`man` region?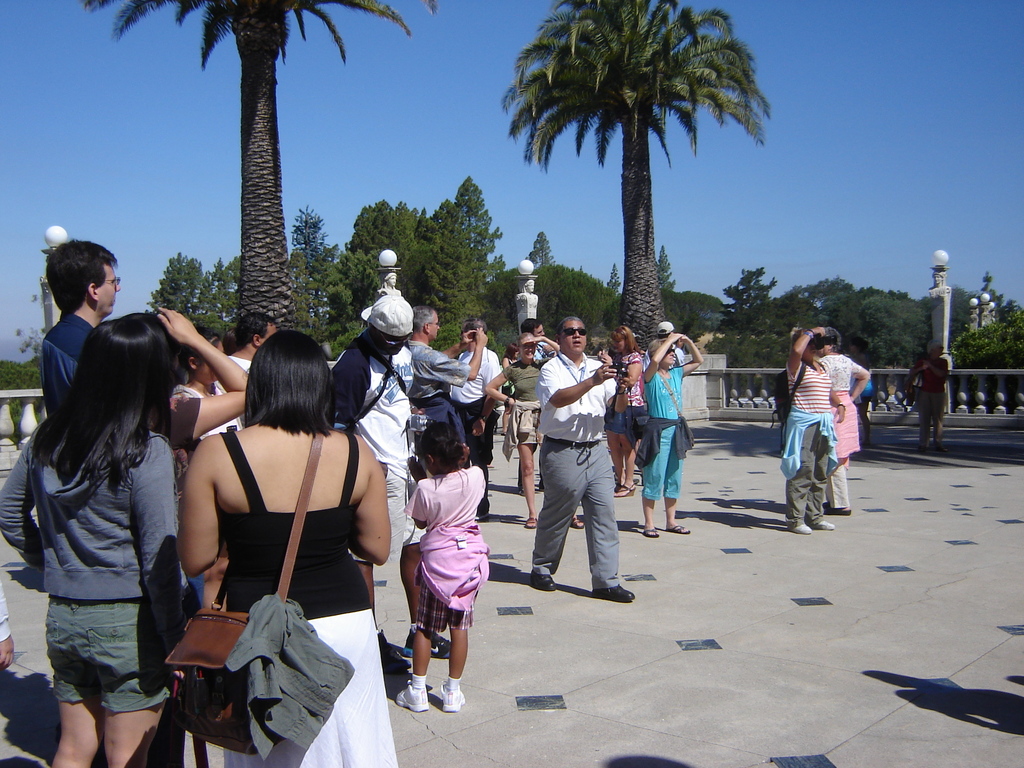
(x1=333, y1=290, x2=451, y2=684)
